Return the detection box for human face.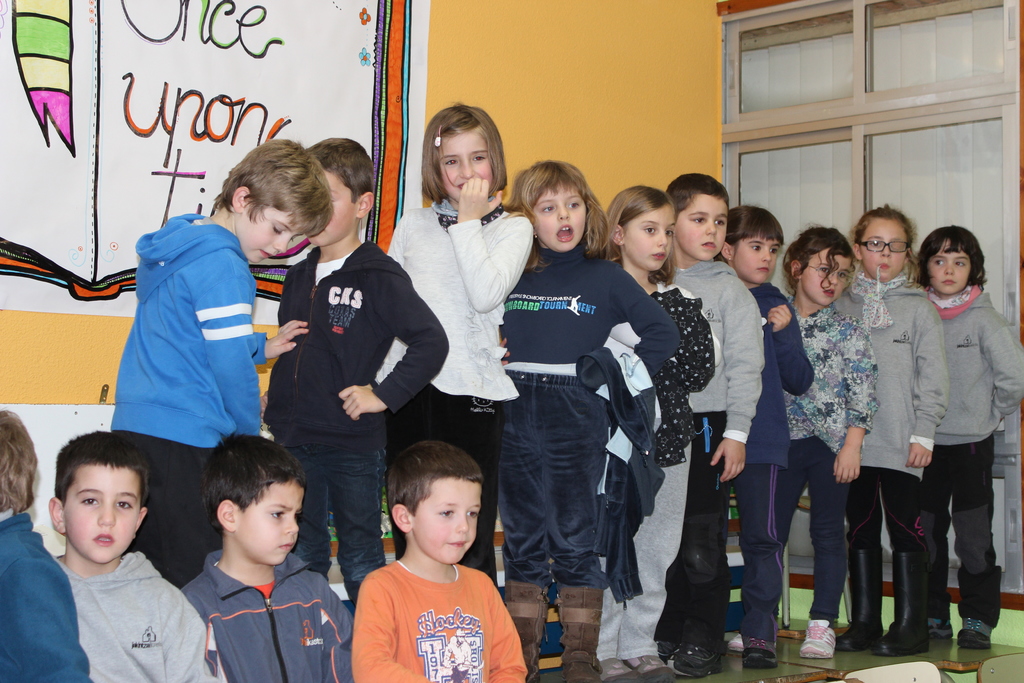
BBox(929, 248, 970, 295).
